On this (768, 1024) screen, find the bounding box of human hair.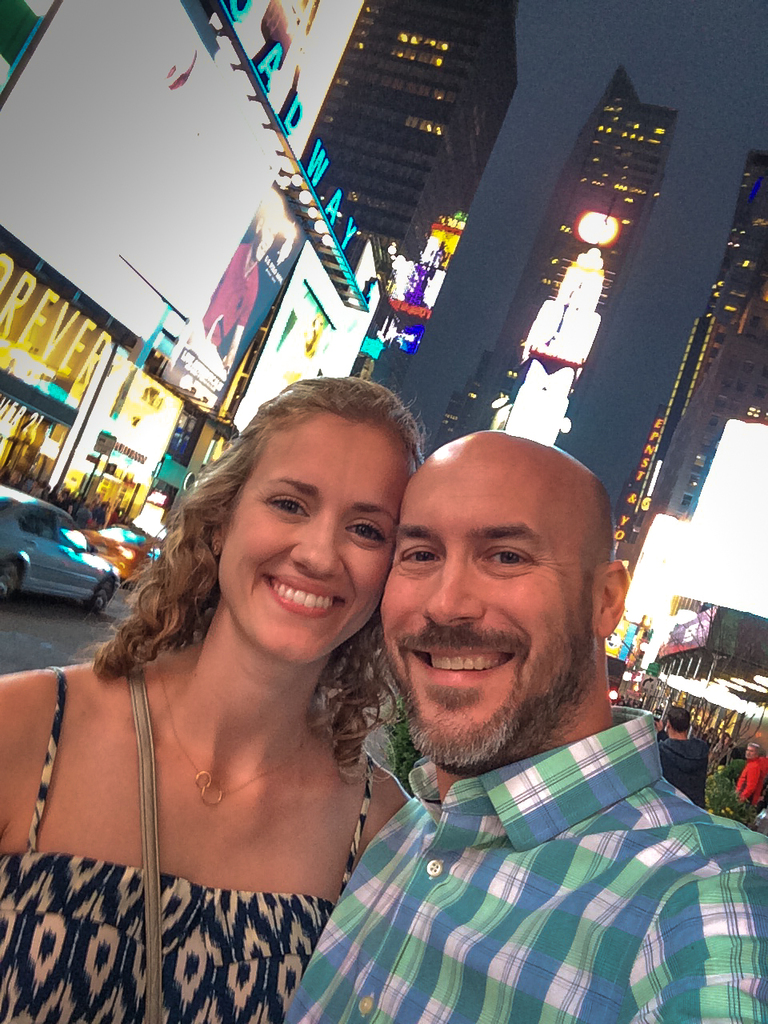
Bounding box: 97/388/418/738.
